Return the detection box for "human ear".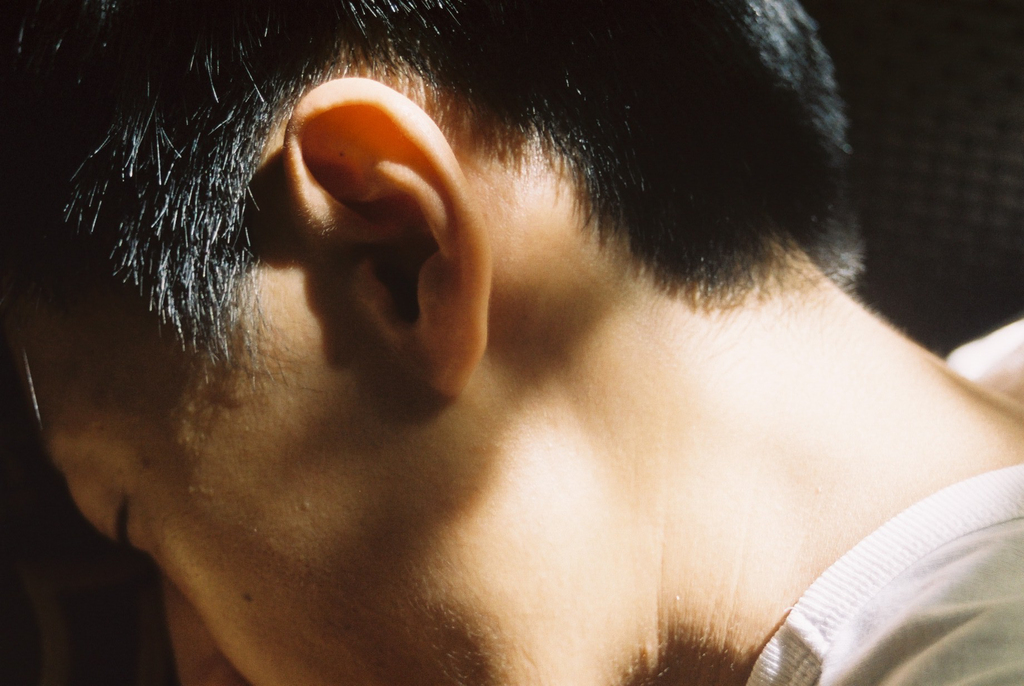
[x1=280, y1=80, x2=494, y2=397].
